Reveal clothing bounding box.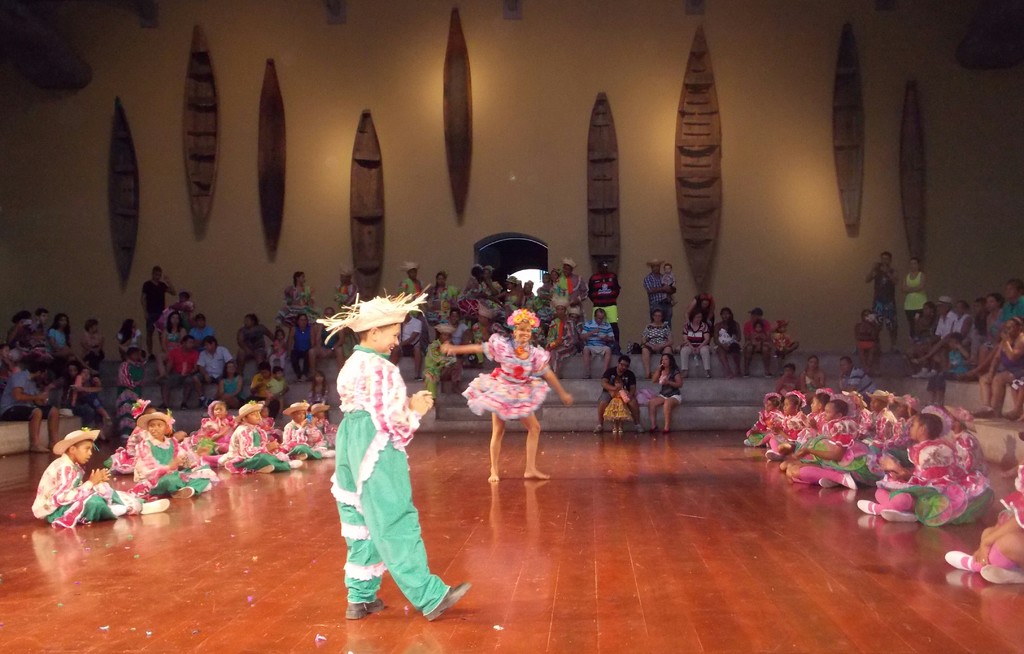
Revealed: [left=676, top=322, right=714, bottom=373].
